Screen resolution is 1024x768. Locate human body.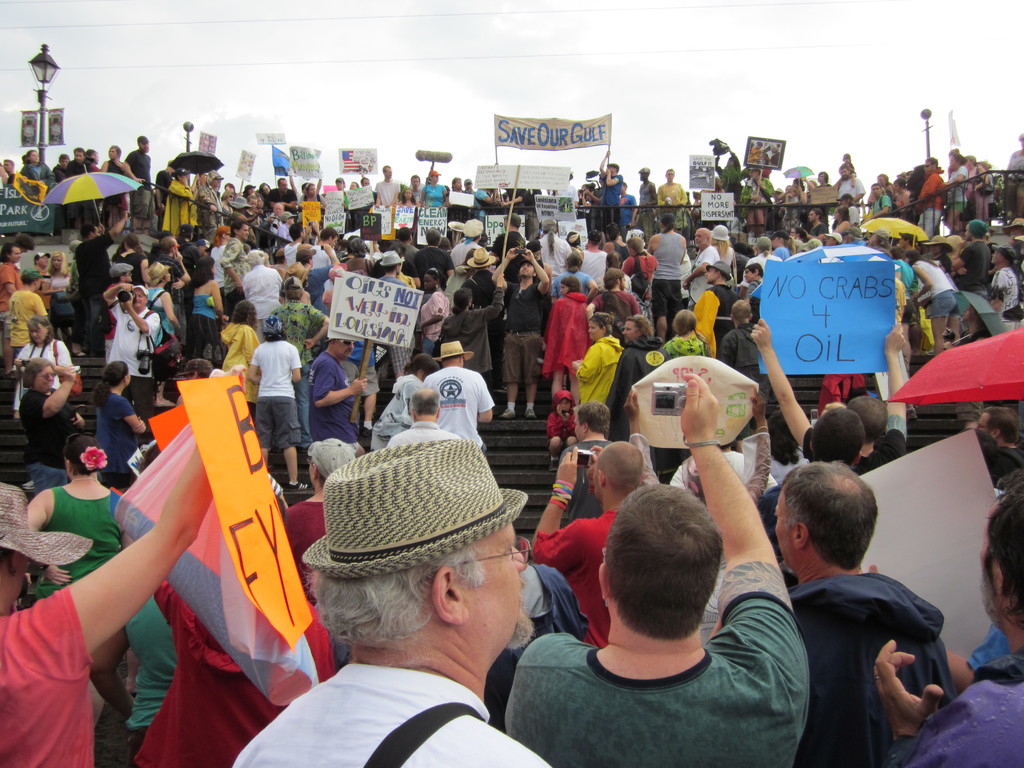
[x1=290, y1=176, x2=324, y2=204].
